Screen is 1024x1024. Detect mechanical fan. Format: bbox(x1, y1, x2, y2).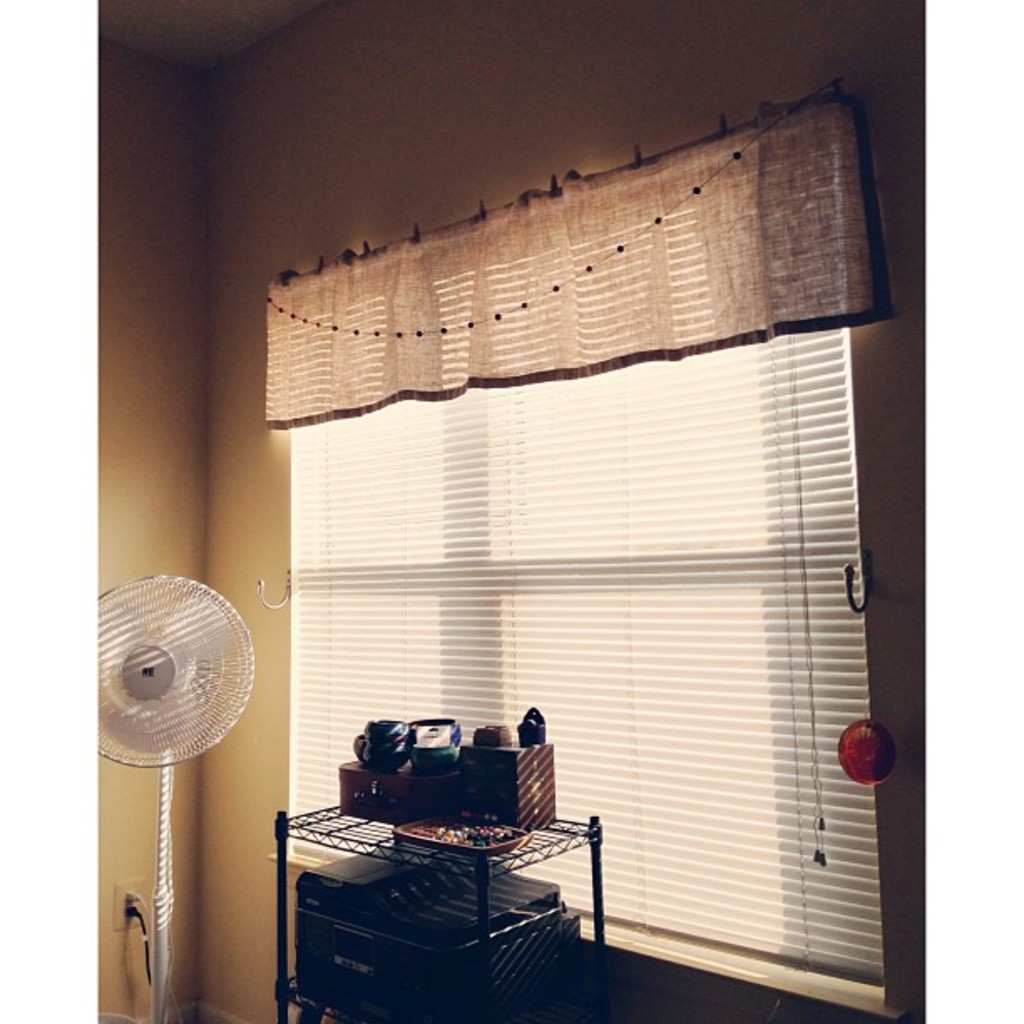
bbox(99, 577, 253, 1021).
